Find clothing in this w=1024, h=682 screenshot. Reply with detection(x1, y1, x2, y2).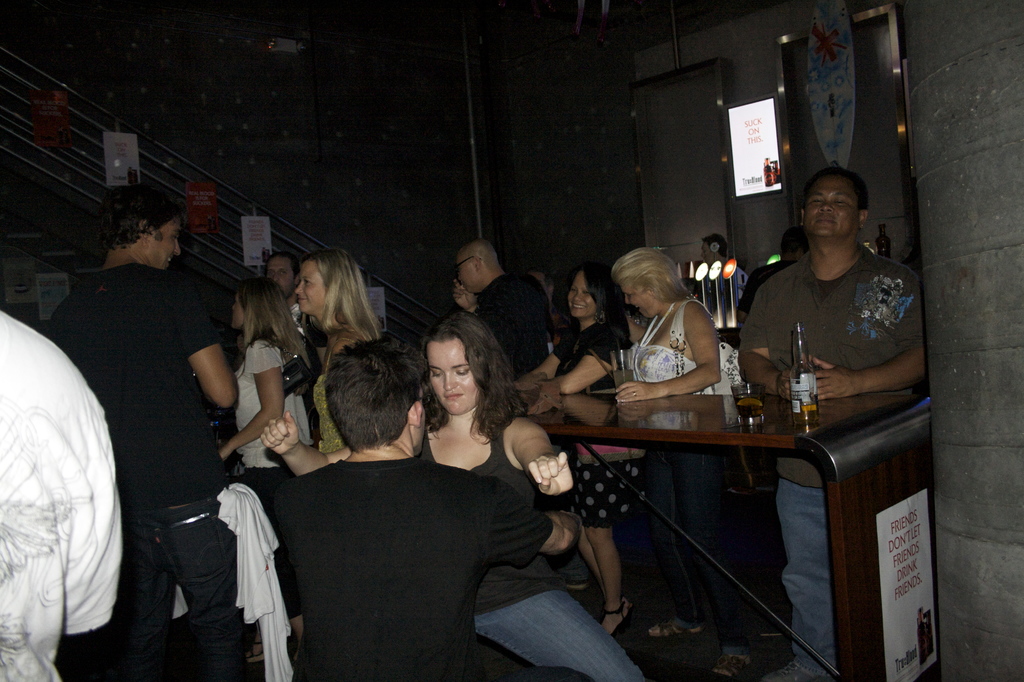
detection(70, 206, 238, 637).
